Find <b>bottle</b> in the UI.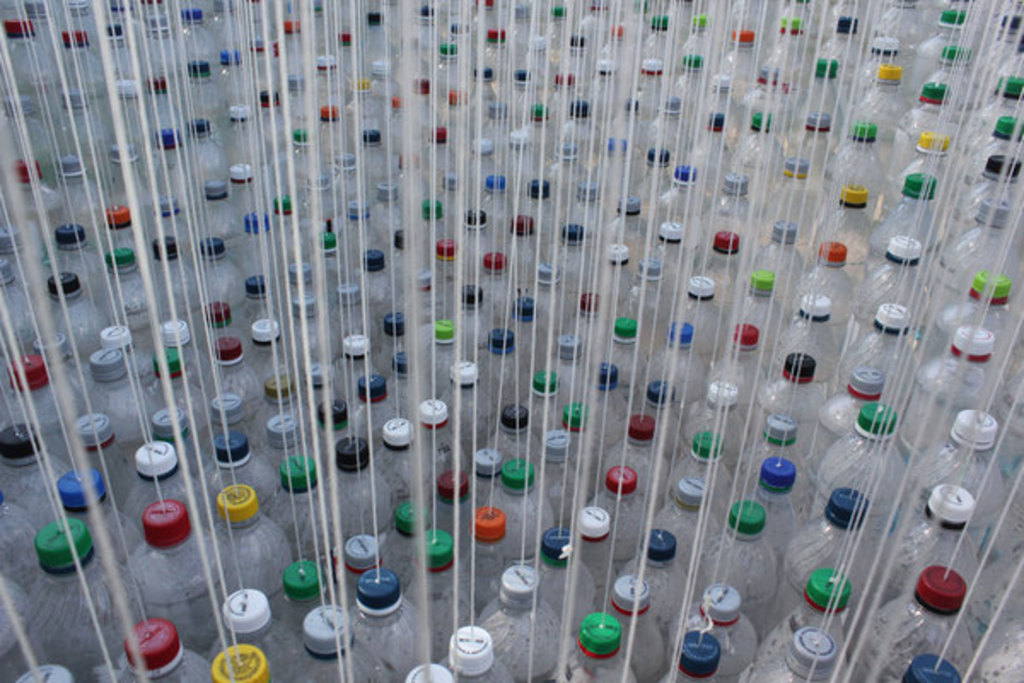
UI element at x1=273 y1=193 x2=314 y2=261.
